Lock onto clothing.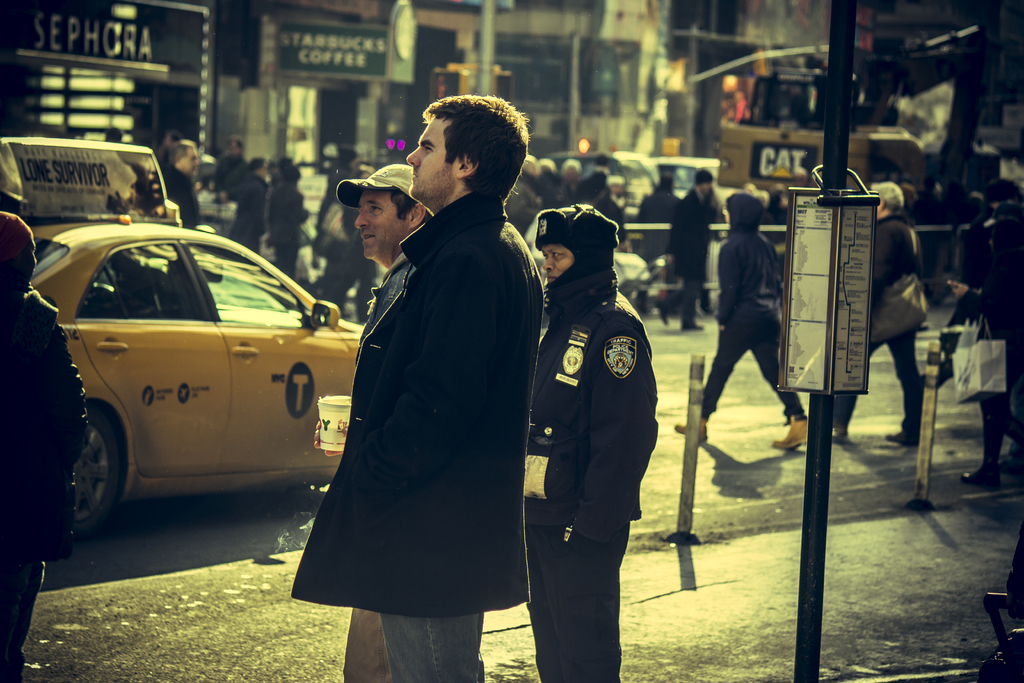
Locked: [x1=920, y1=184, x2=938, y2=226].
